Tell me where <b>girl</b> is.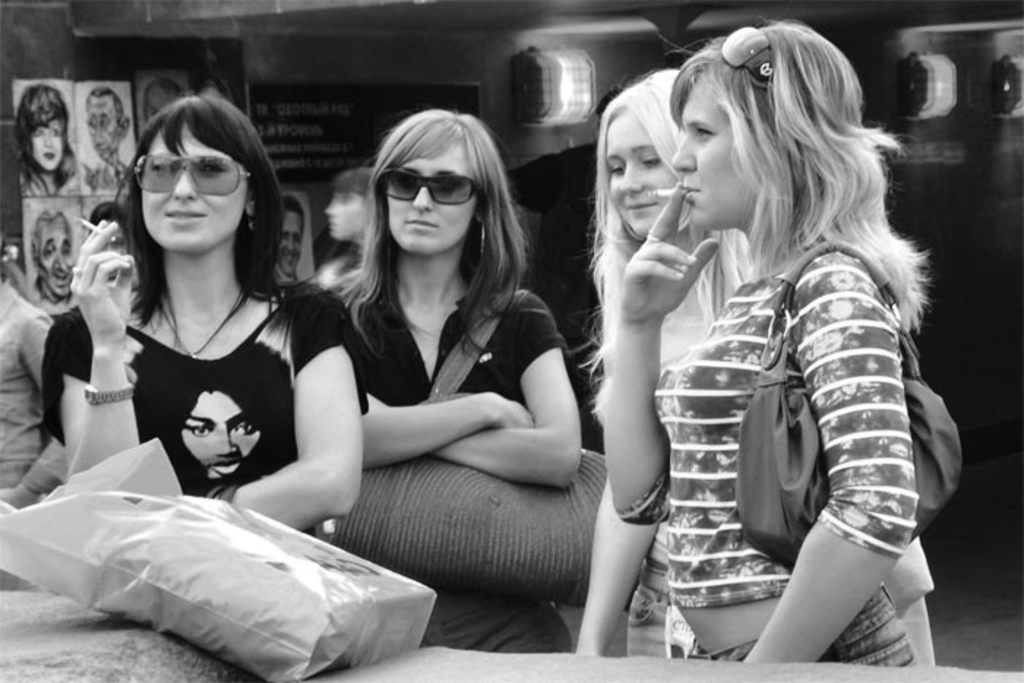
<b>girl</b> is at bbox=(42, 91, 361, 540).
